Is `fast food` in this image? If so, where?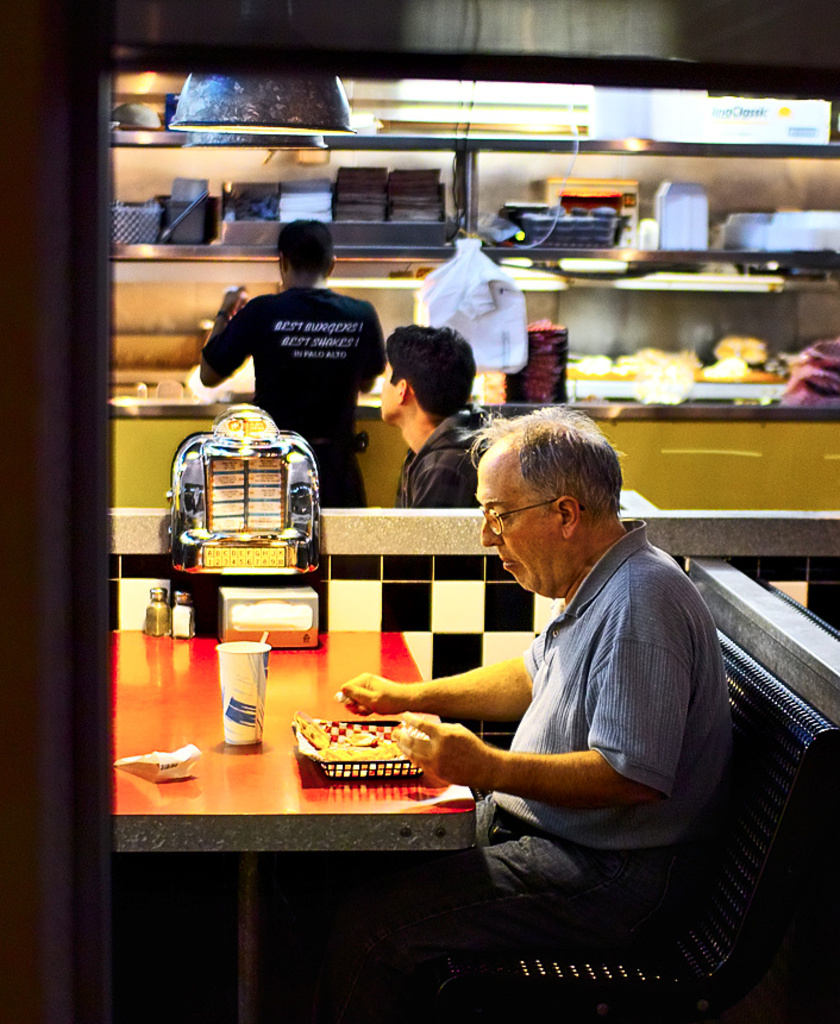
Yes, at bbox(286, 718, 430, 778).
